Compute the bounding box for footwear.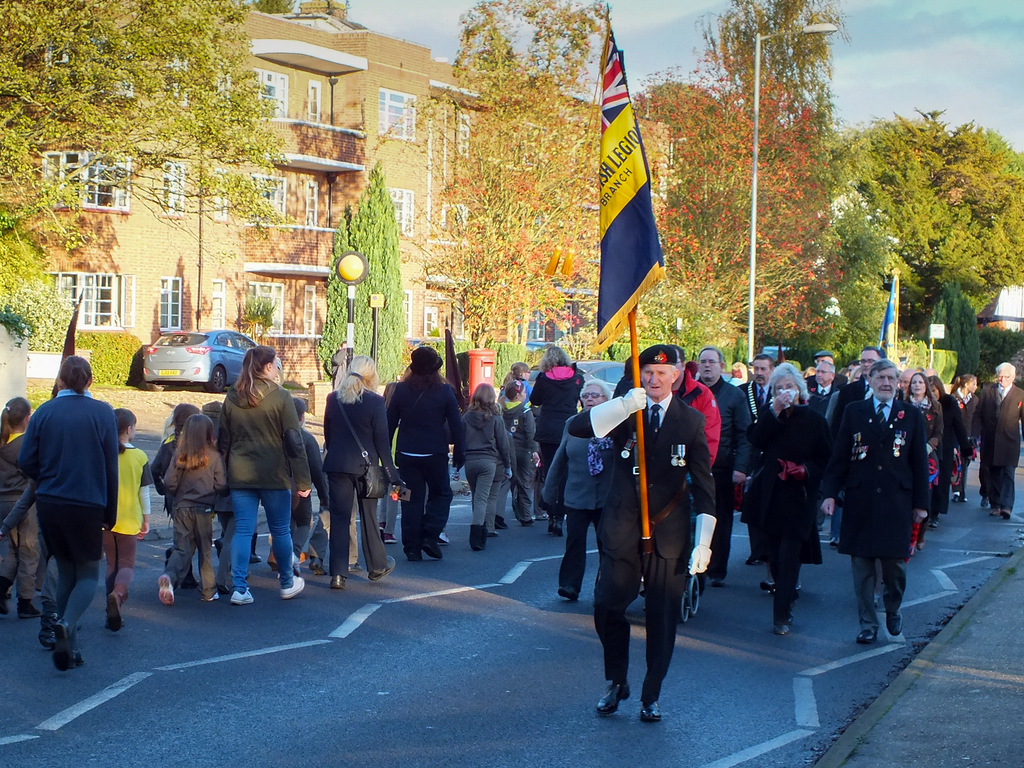
(left=0, top=586, right=10, bottom=615).
